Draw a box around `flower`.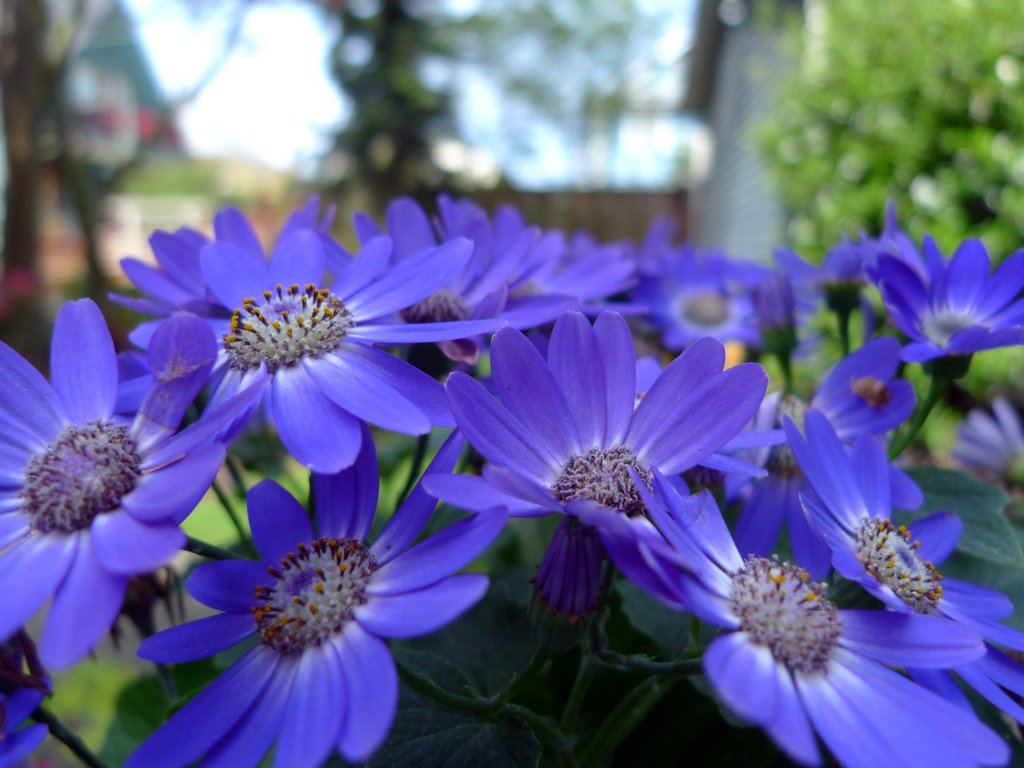
region(122, 425, 509, 767).
